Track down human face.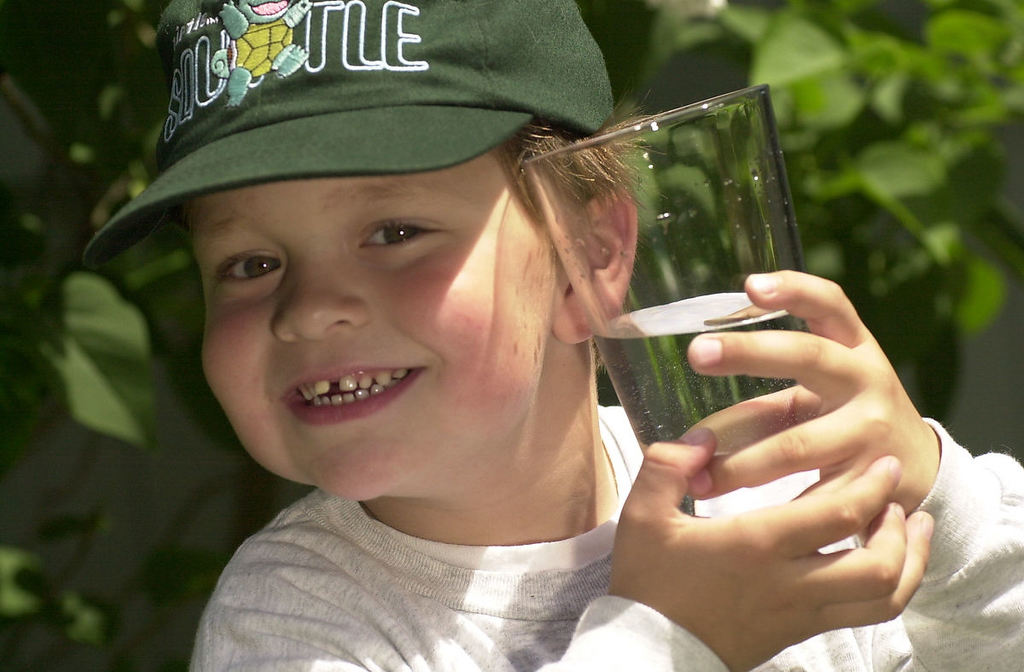
Tracked to x1=186 y1=135 x2=549 y2=505.
